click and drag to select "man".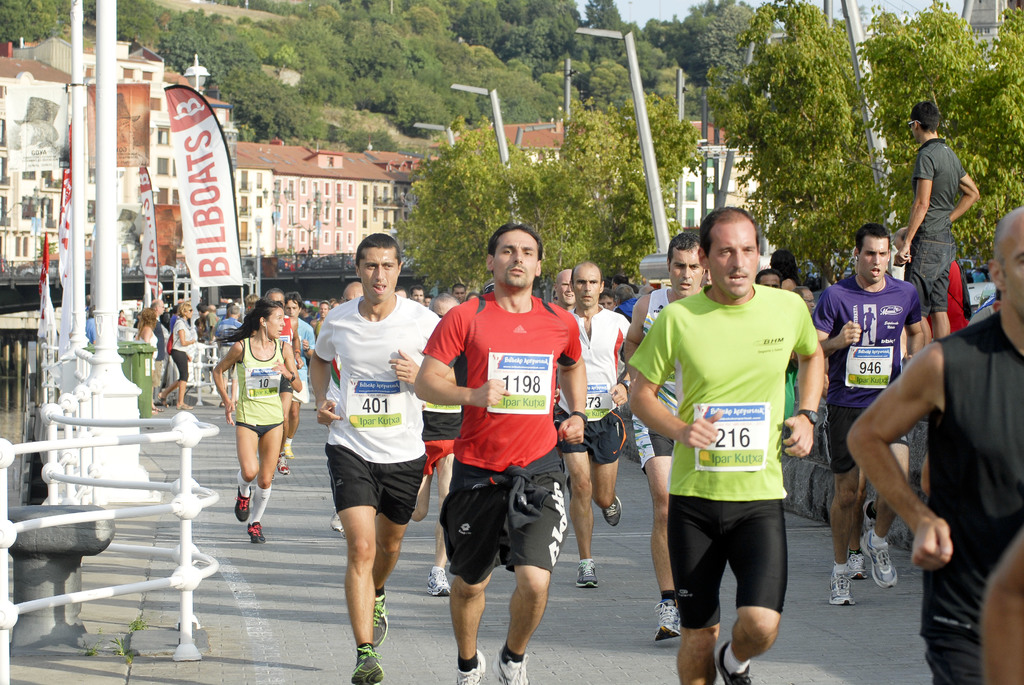
Selection: 211:306:243:340.
